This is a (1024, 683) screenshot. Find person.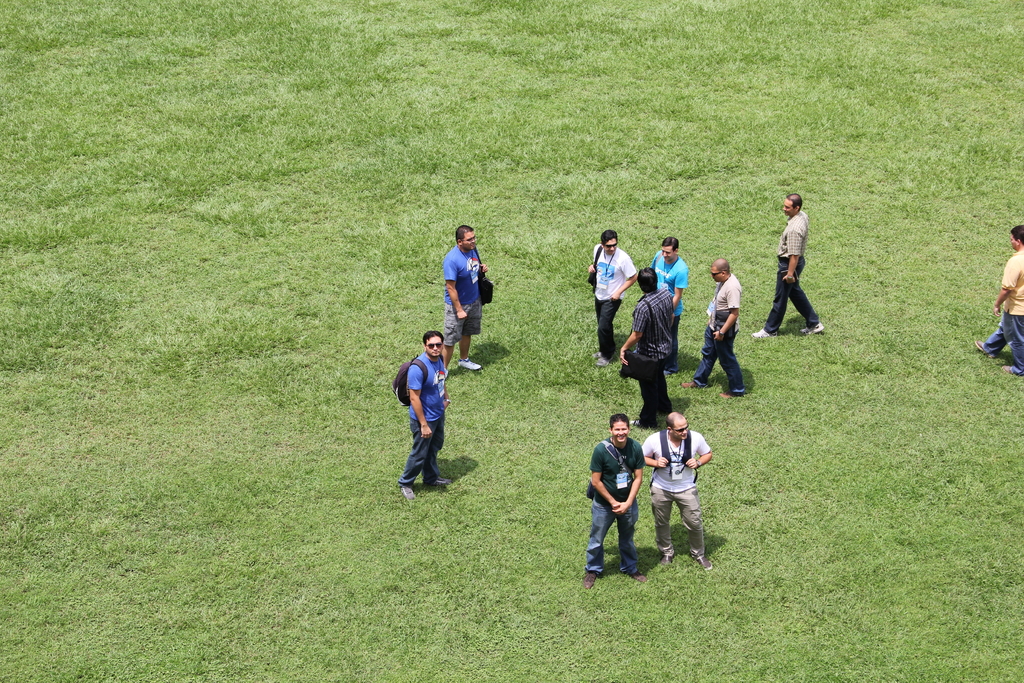
Bounding box: x1=973, y1=220, x2=1023, y2=378.
